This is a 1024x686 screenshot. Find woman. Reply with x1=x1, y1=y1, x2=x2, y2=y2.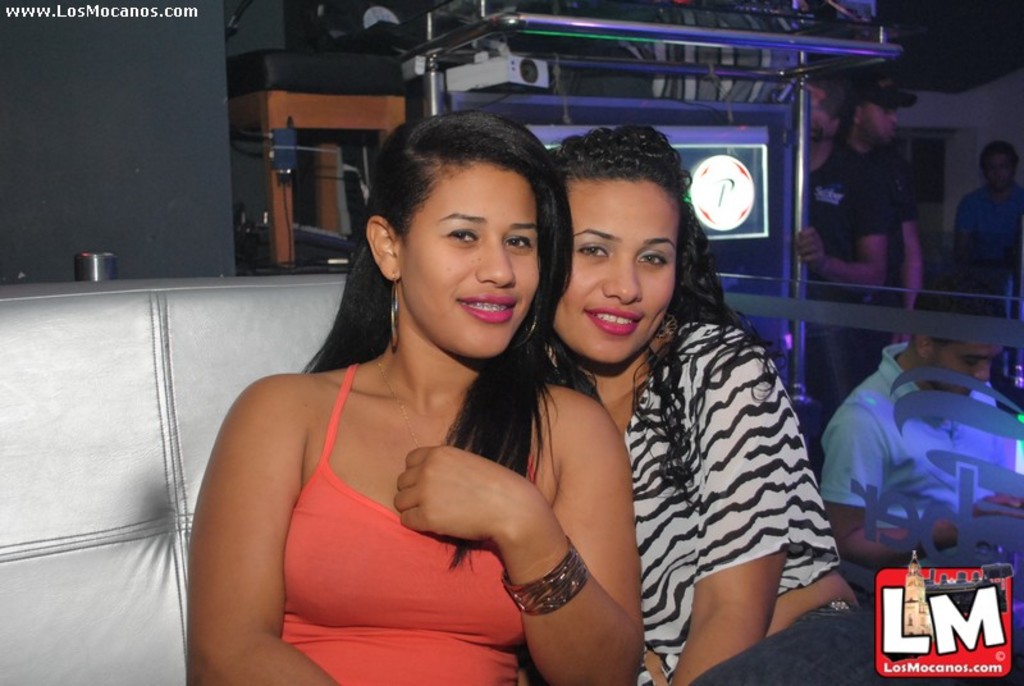
x1=196, y1=136, x2=631, y2=685.
